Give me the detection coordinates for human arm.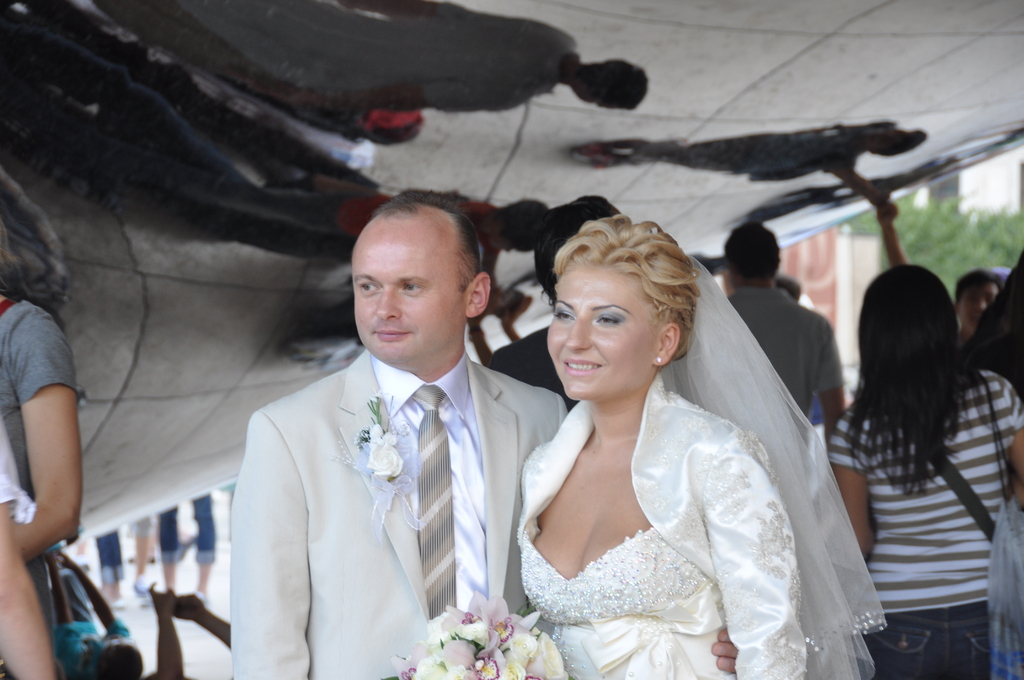
[left=710, top=438, right=804, bottom=679].
